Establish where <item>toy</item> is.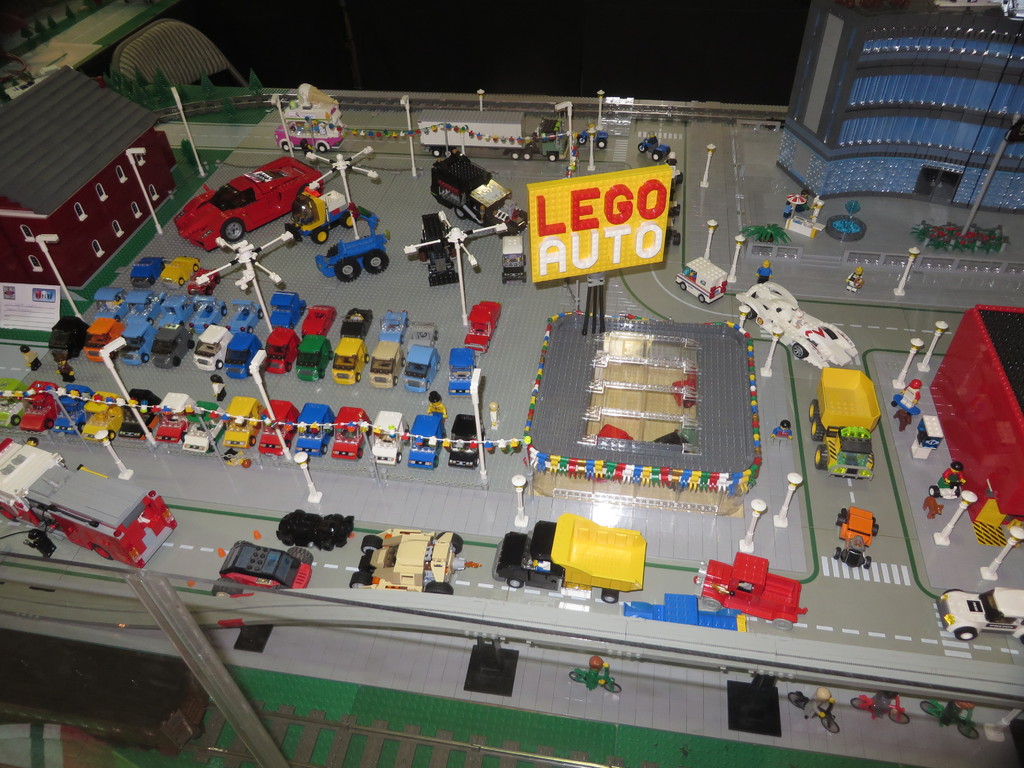
Established at bbox=[737, 303, 753, 329].
